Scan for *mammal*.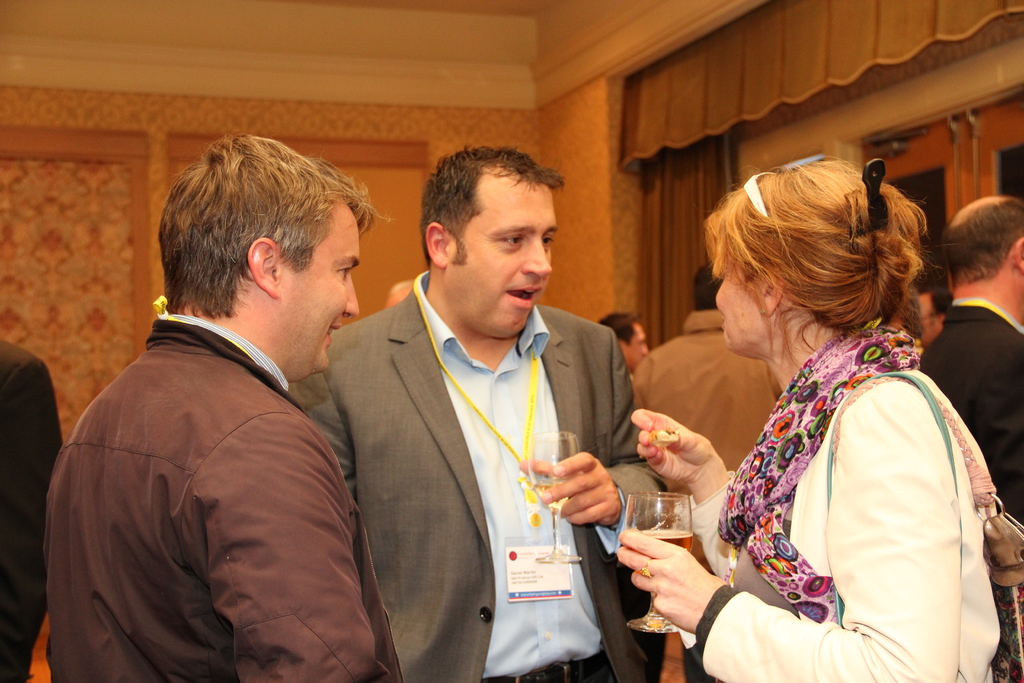
Scan result: locate(920, 191, 1023, 522).
